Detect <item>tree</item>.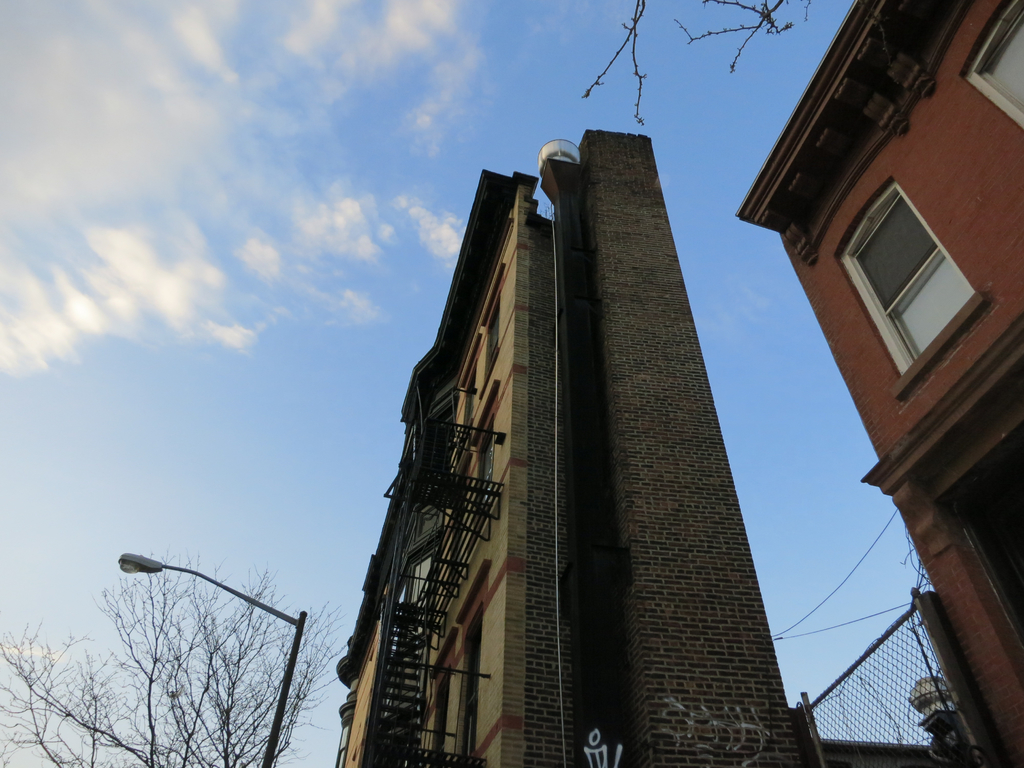
Detected at bbox=(579, 0, 813, 135).
